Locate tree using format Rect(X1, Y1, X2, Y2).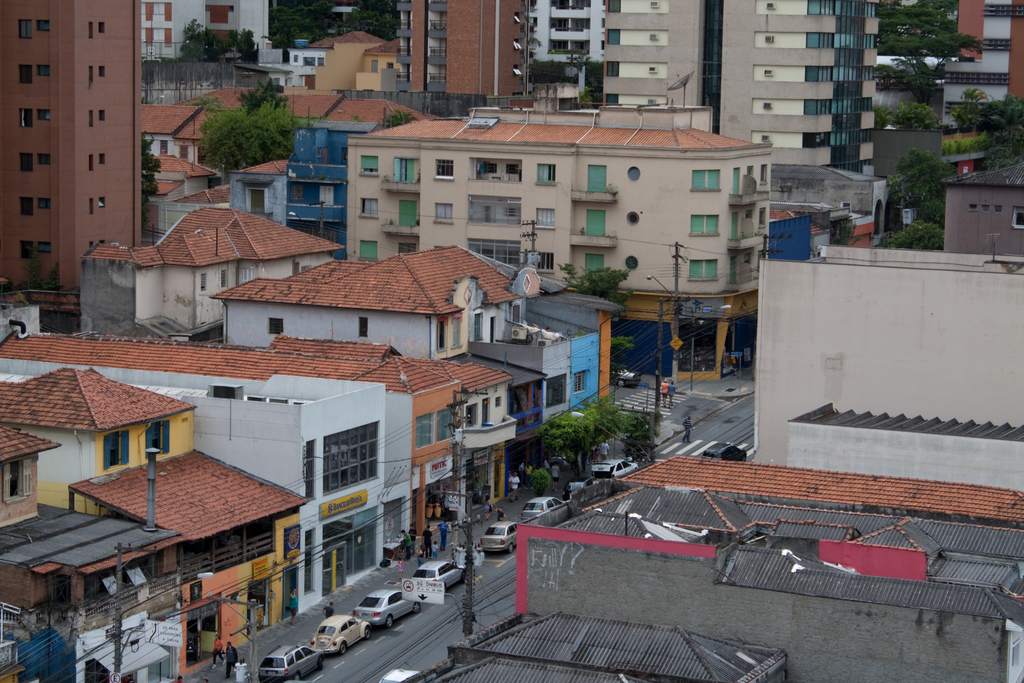
Rect(268, 0, 330, 35).
